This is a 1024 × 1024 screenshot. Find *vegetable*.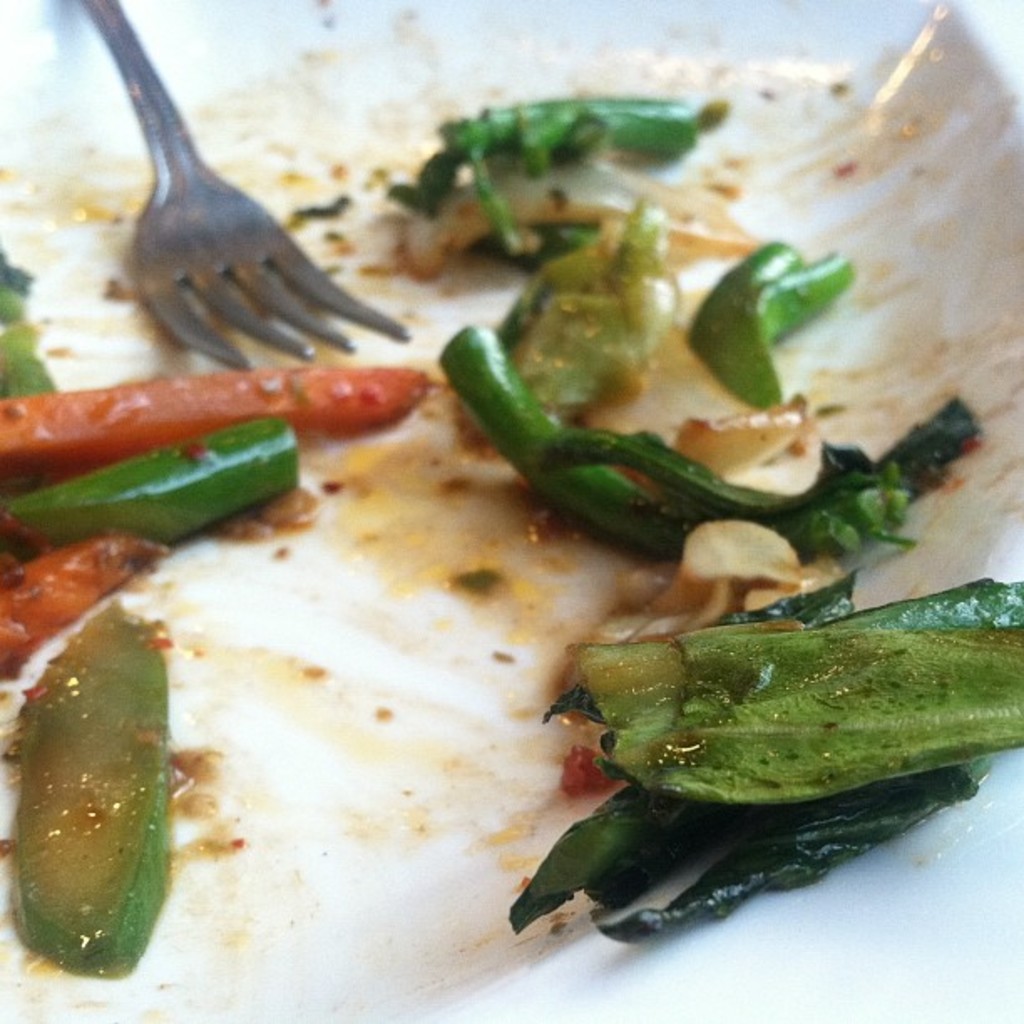
Bounding box: [x1=388, y1=97, x2=750, y2=268].
